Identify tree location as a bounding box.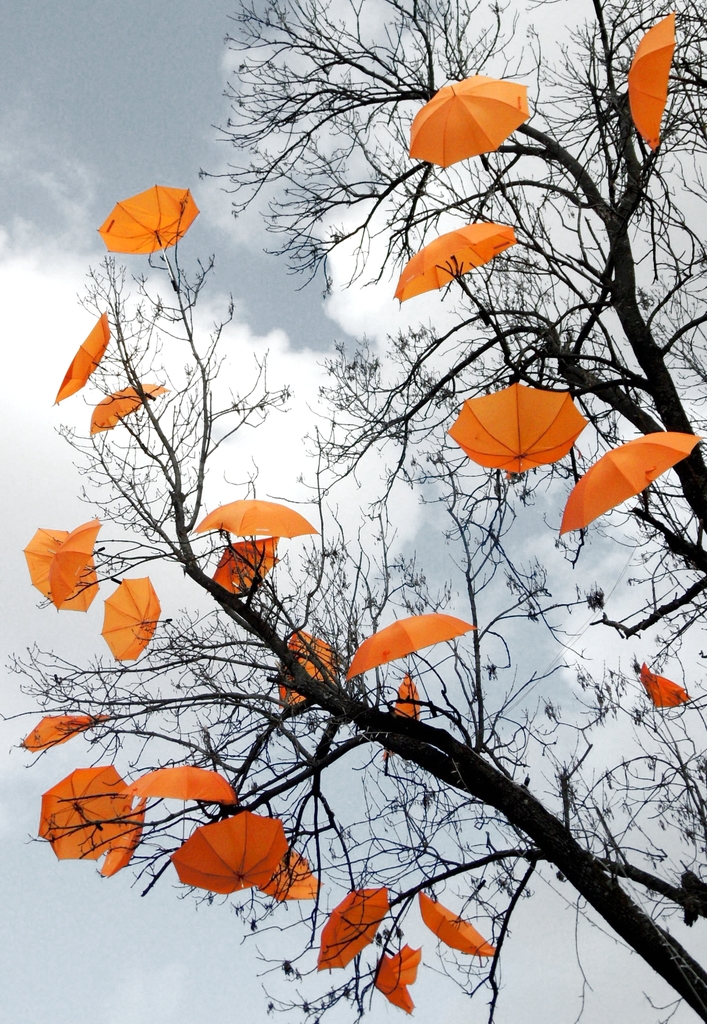
[x1=0, y1=0, x2=706, y2=1023].
